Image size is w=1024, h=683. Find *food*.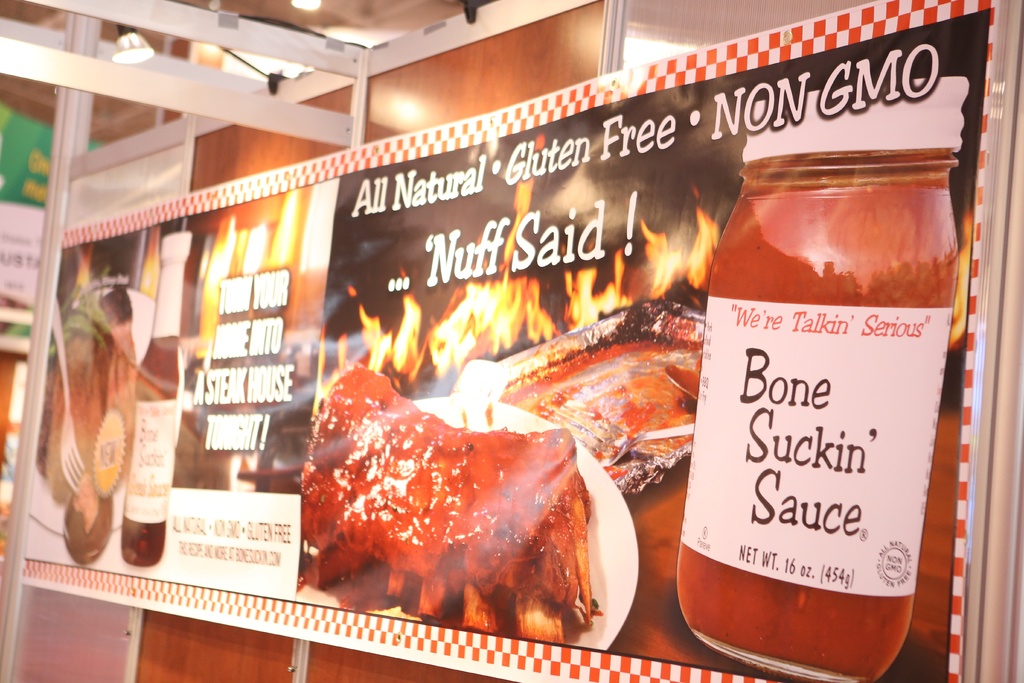
[x1=318, y1=372, x2=627, y2=634].
